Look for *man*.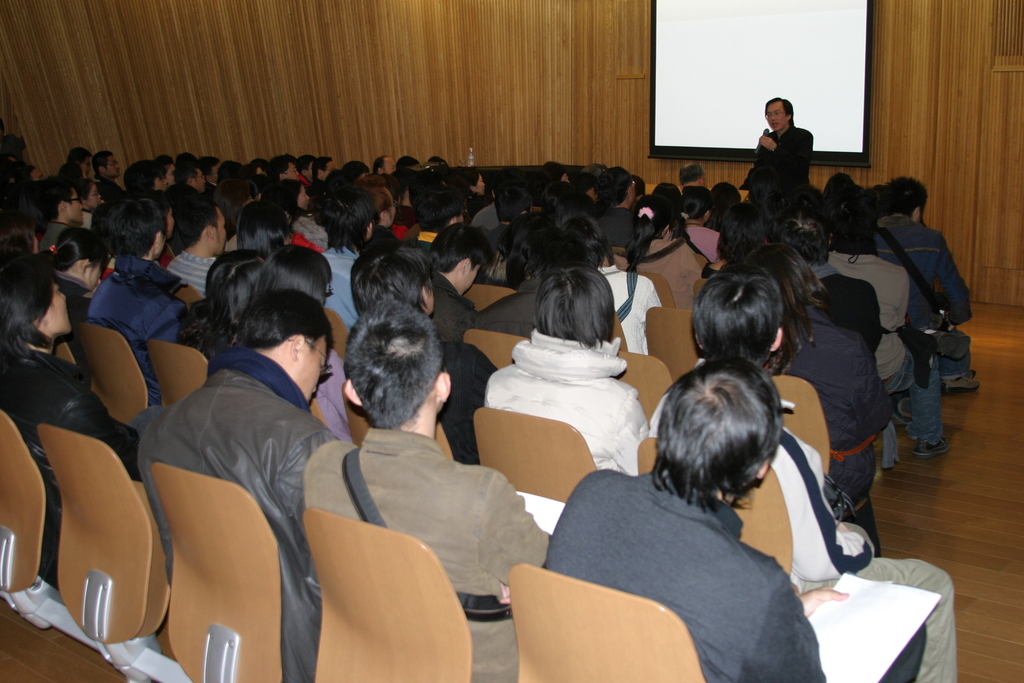
Found: BBox(91, 154, 130, 201).
